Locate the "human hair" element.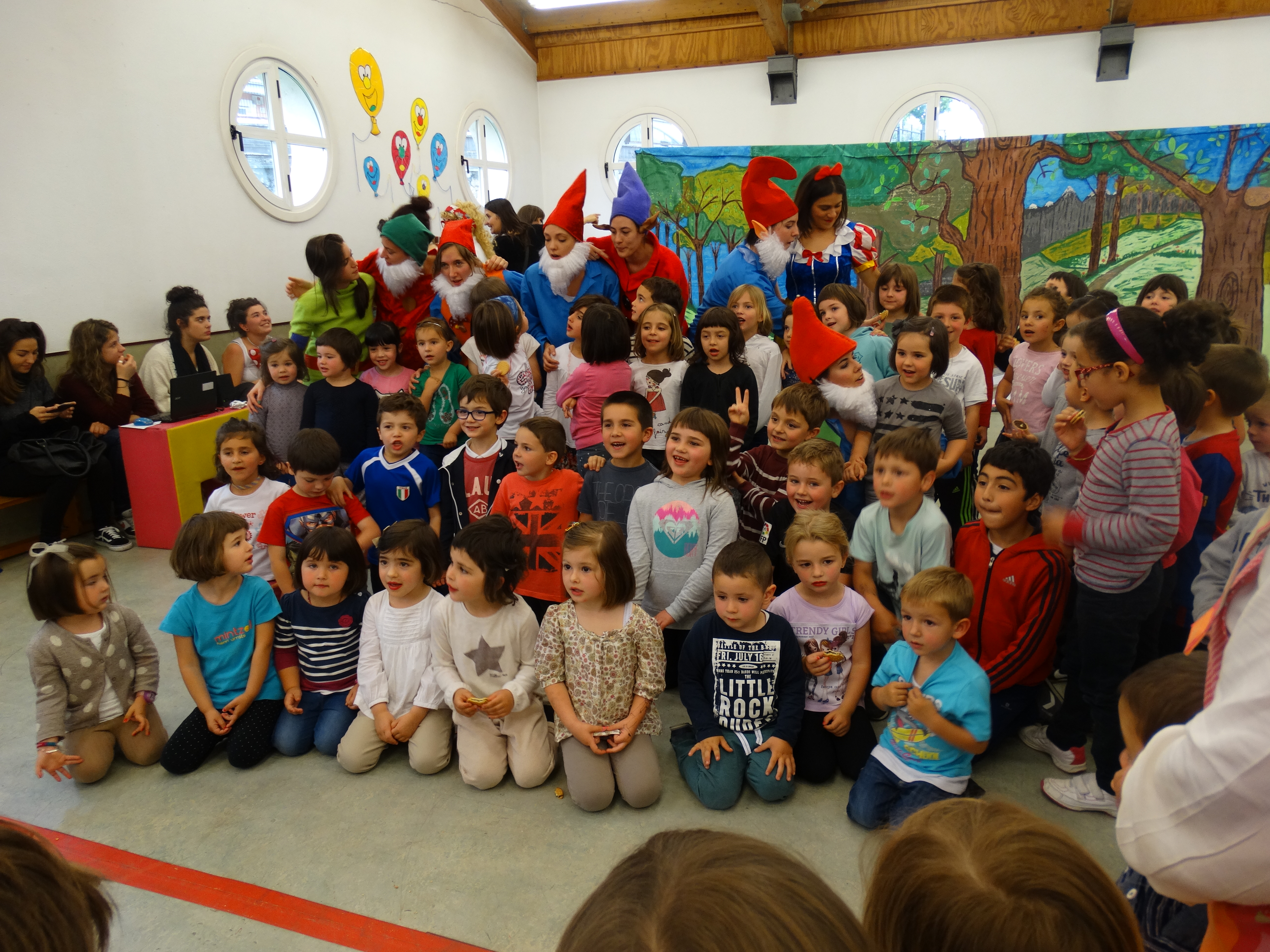
Element bbox: l=0, t=199, r=29, b=233.
